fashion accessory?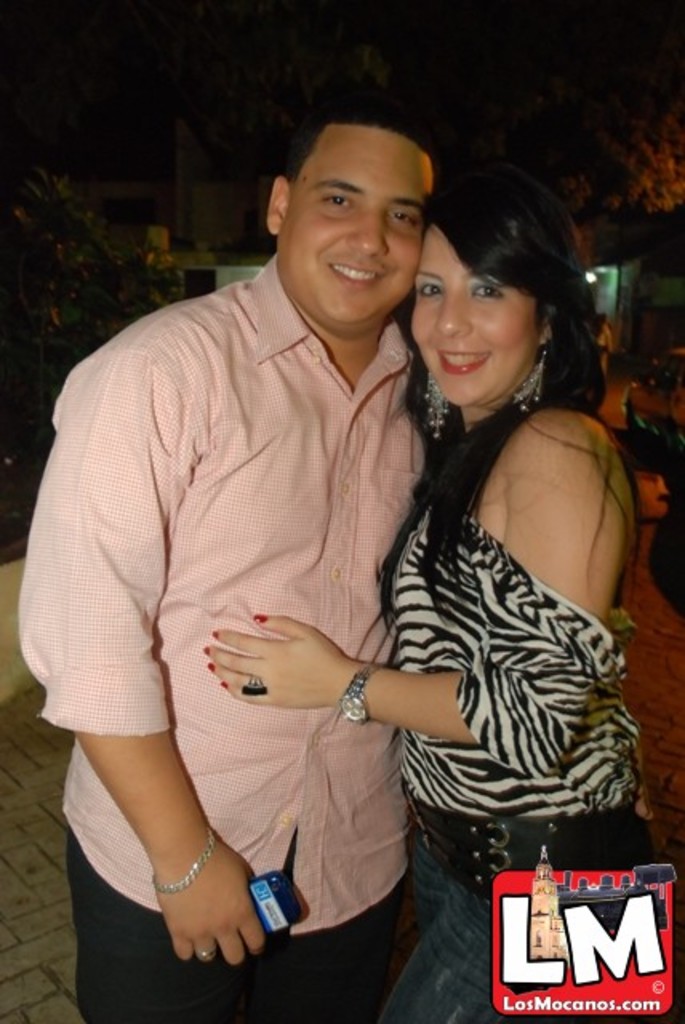
(x1=208, y1=662, x2=218, y2=672)
